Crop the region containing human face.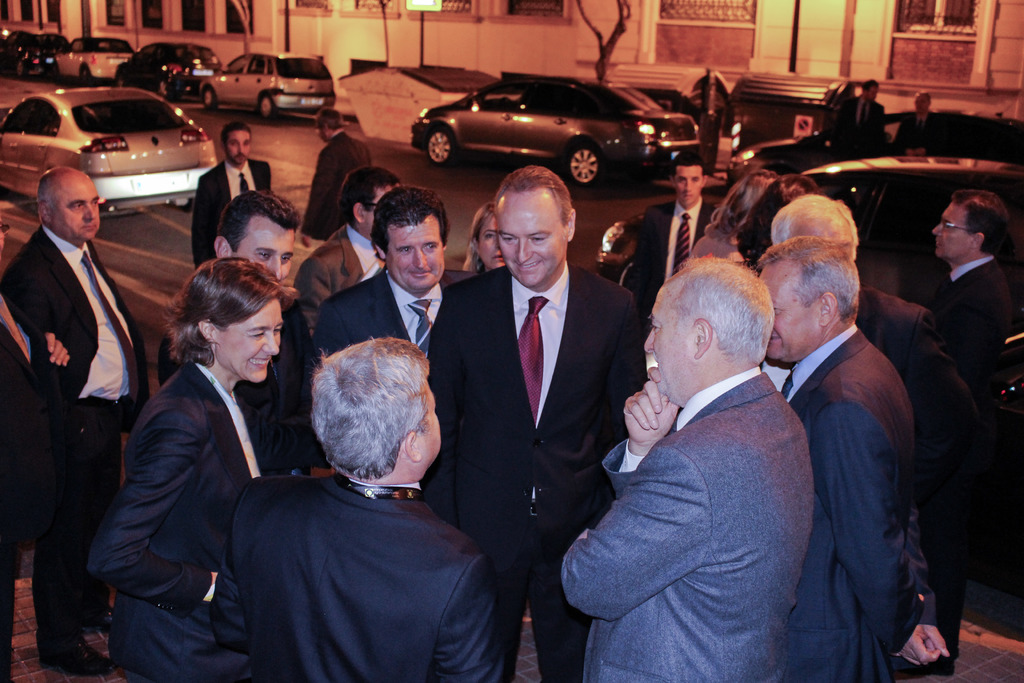
Crop region: bbox=(933, 202, 971, 258).
